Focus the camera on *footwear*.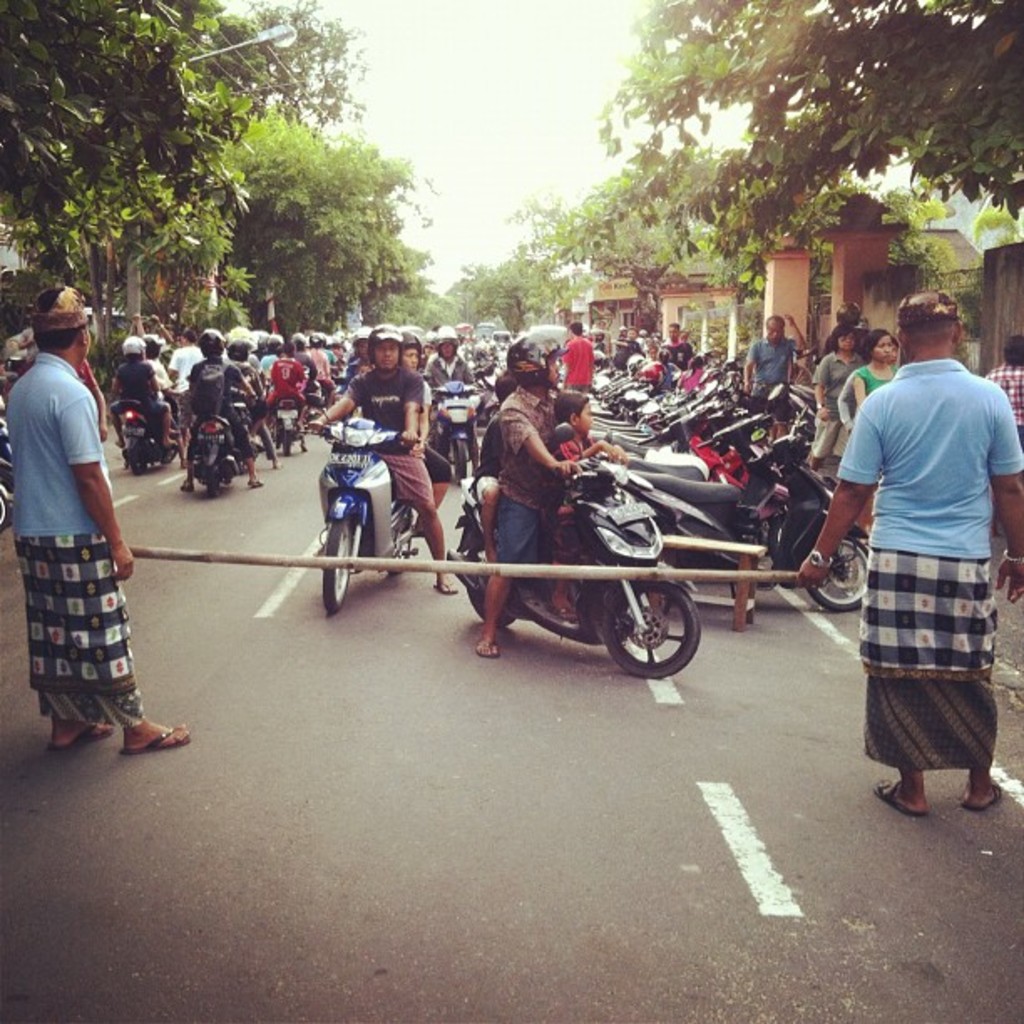
Focus region: (left=274, top=457, right=276, bottom=463).
